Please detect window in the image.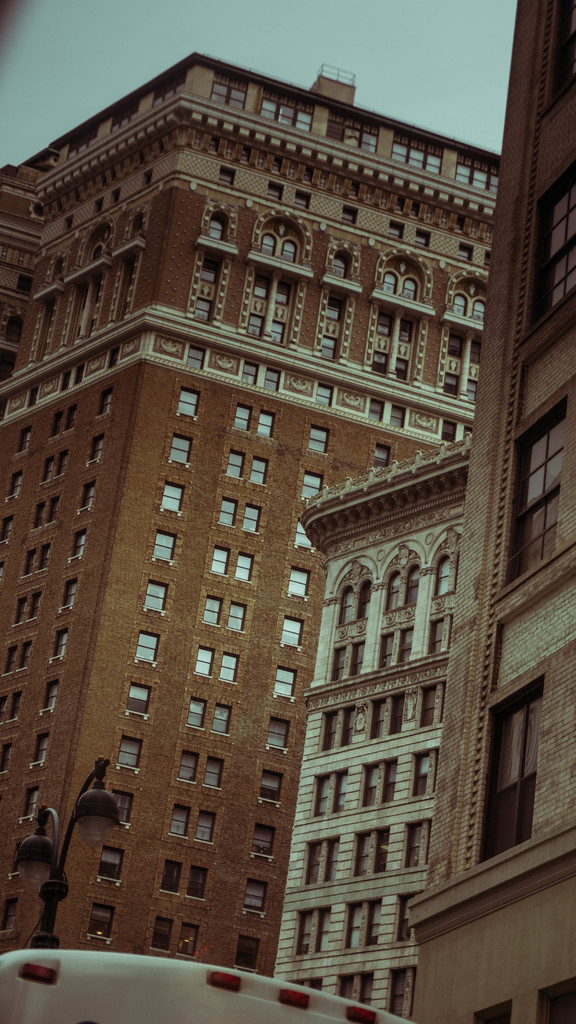
left=396, top=893, right=422, bottom=943.
